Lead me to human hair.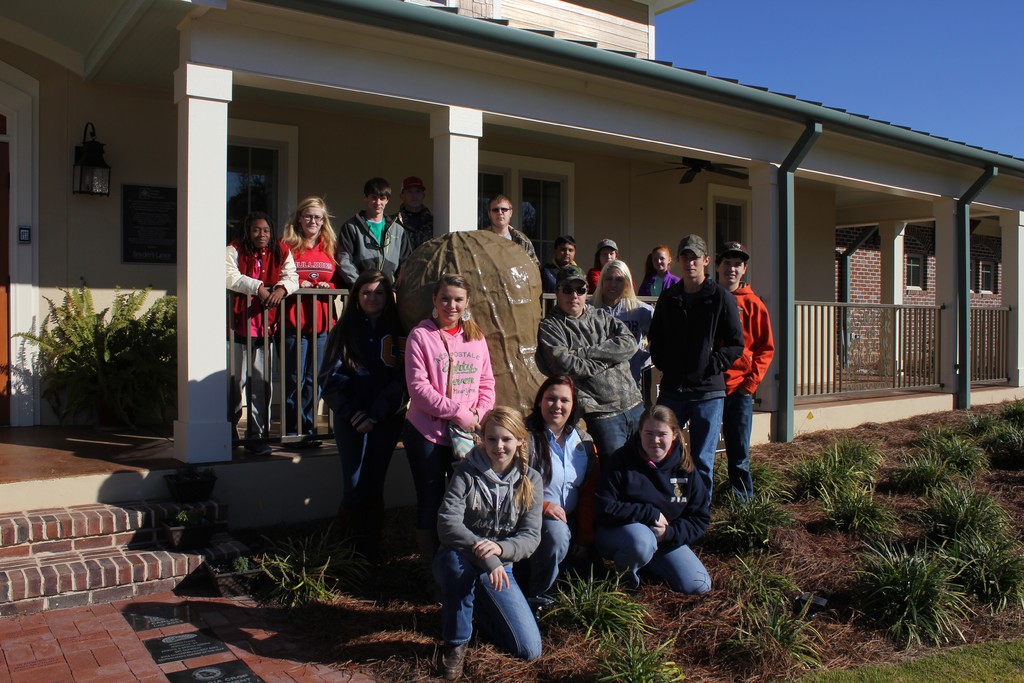
Lead to (left=643, top=245, right=670, bottom=284).
